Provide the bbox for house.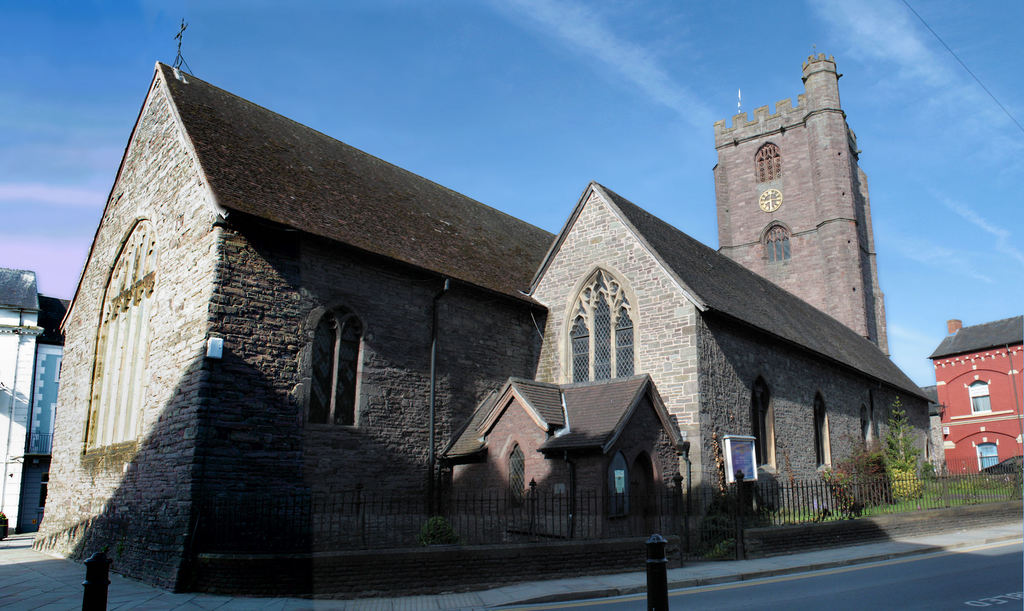
box(0, 263, 69, 533).
